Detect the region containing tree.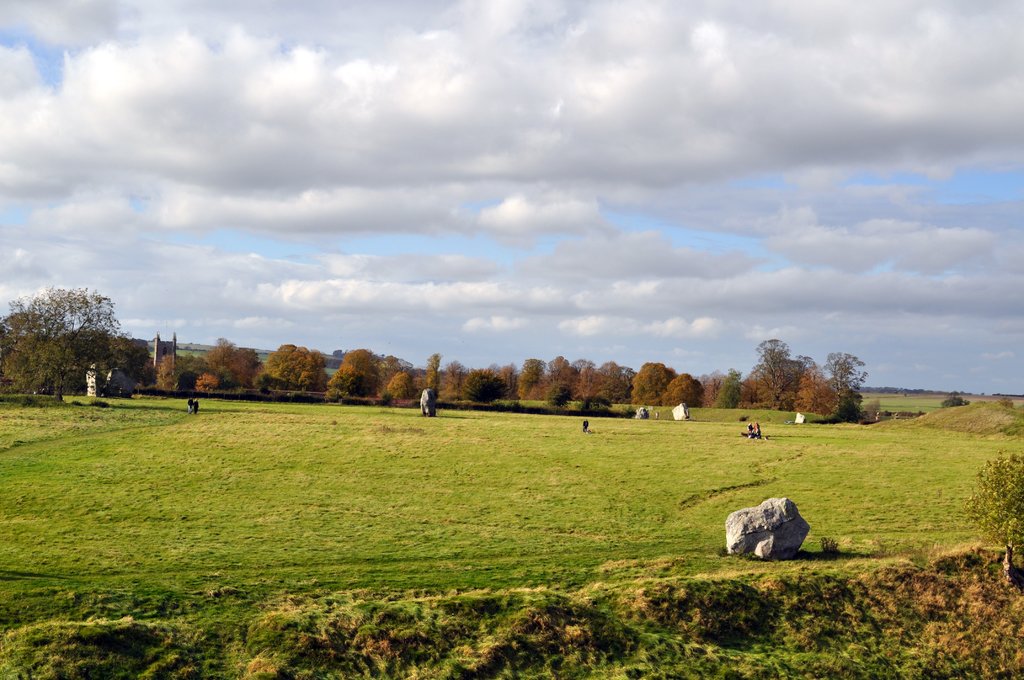
961 449 1023 583.
